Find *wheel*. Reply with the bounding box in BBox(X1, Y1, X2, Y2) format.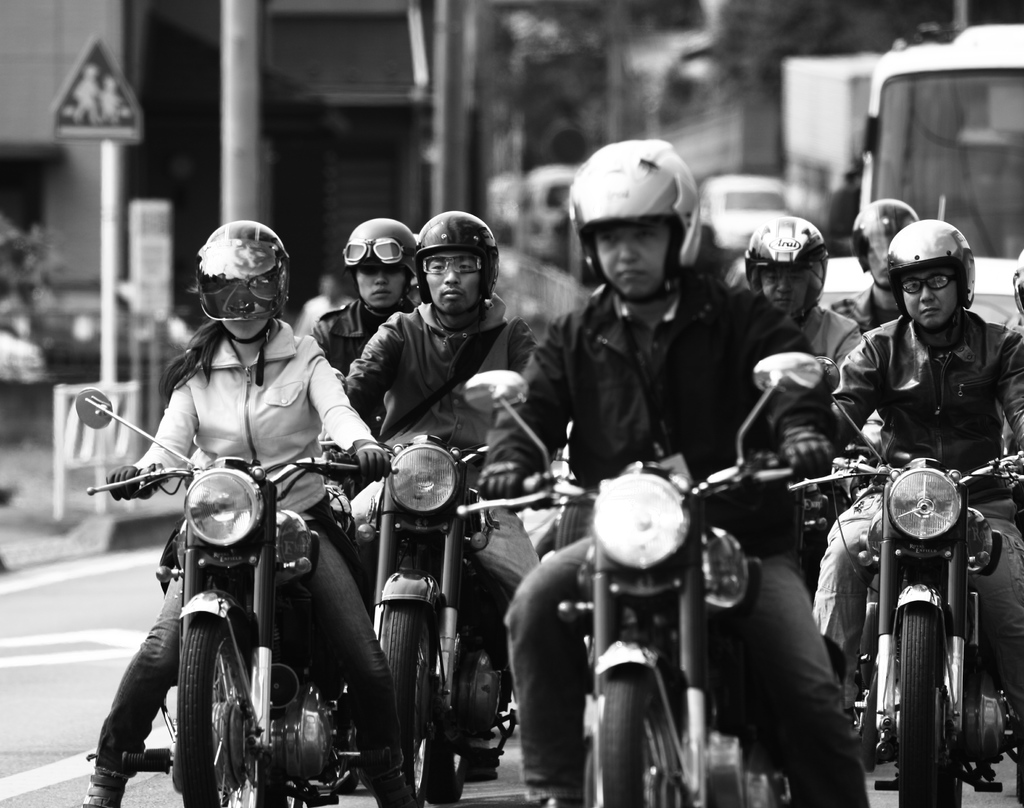
BBox(600, 658, 689, 807).
